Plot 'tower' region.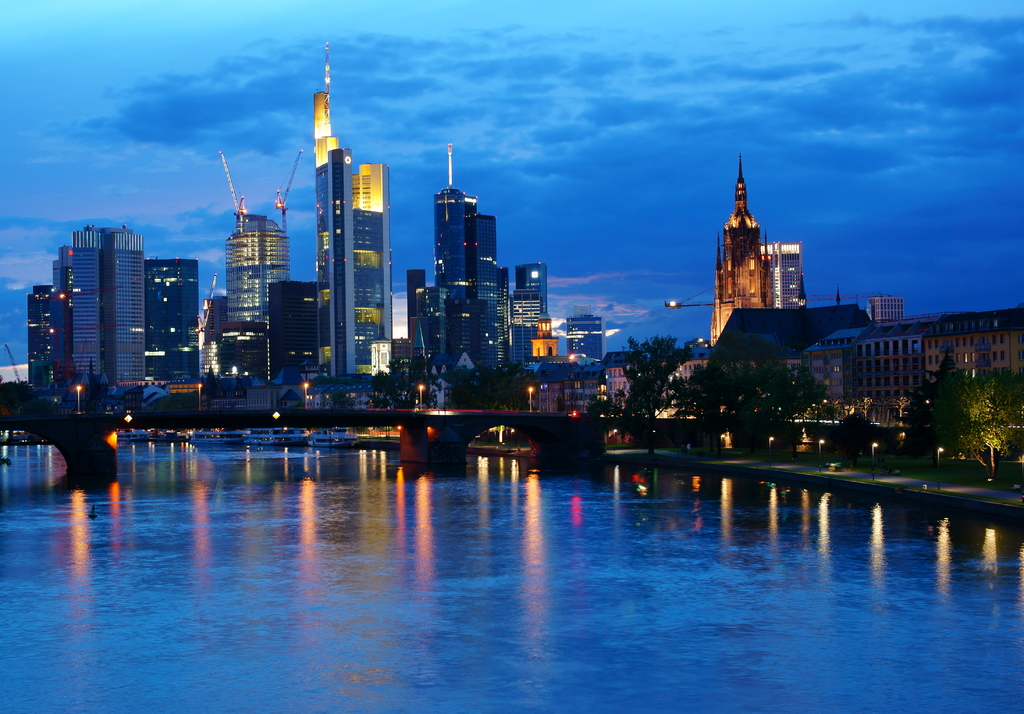
Plotted at (x1=435, y1=143, x2=465, y2=298).
